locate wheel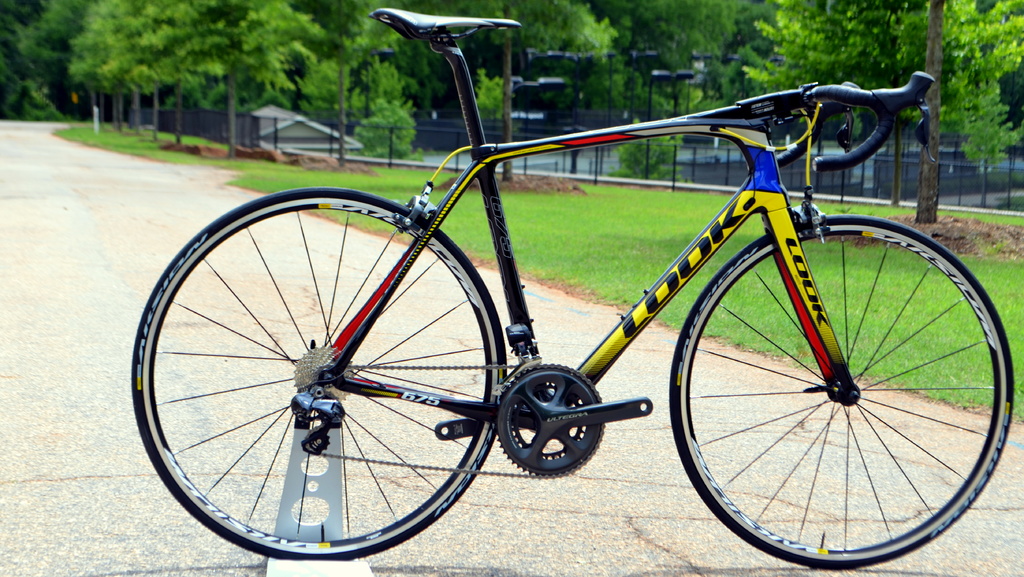
129:184:509:561
